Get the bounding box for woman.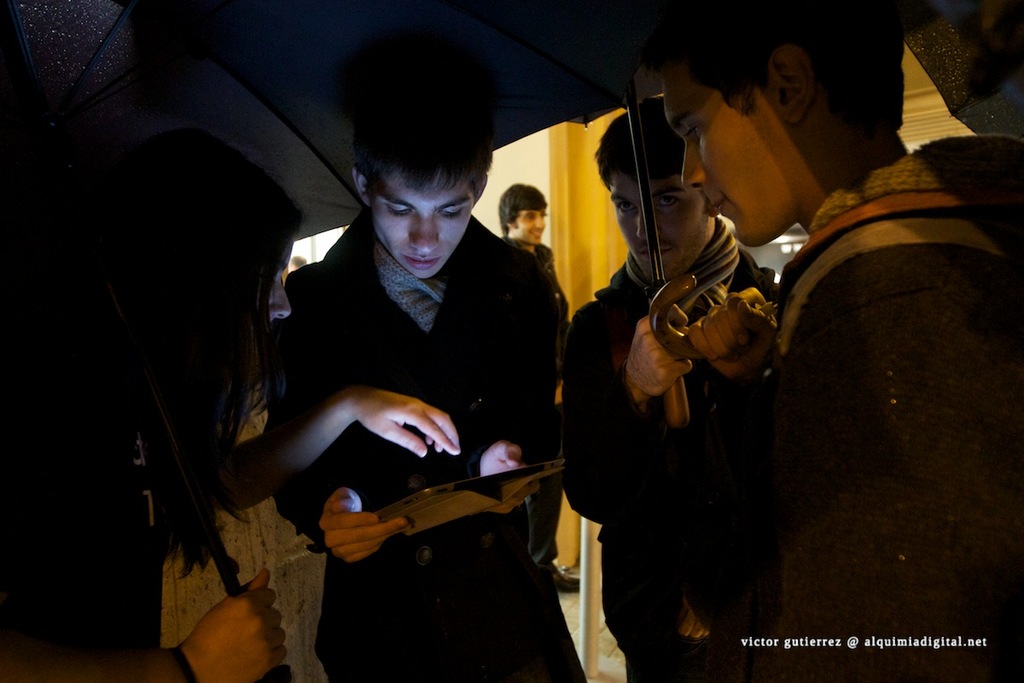
[x1=275, y1=92, x2=623, y2=682].
